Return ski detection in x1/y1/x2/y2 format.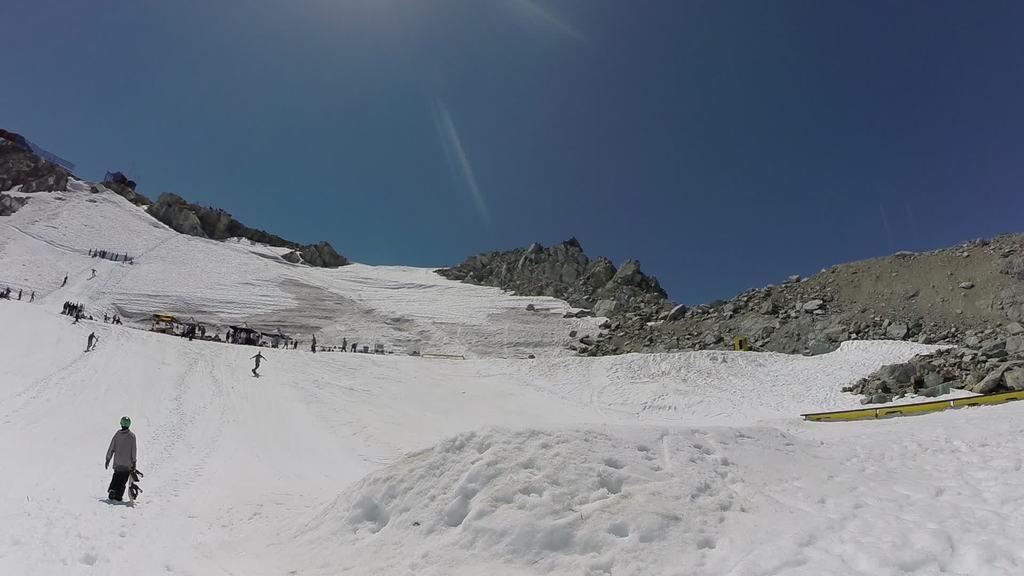
89/332/99/353.
